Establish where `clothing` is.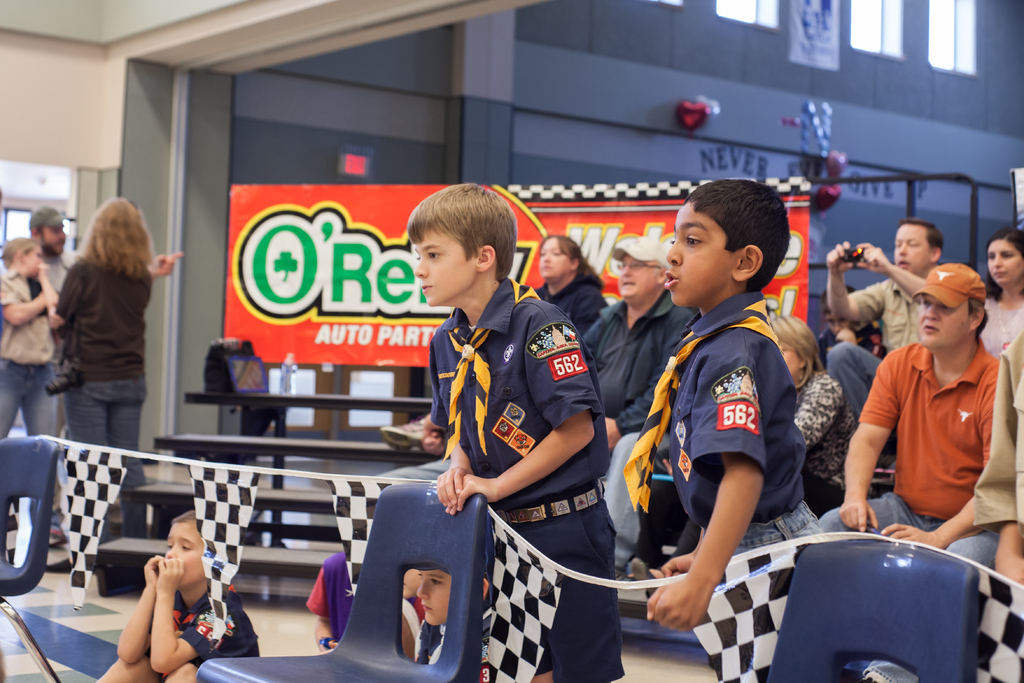
Established at [844, 270, 923, 359].
